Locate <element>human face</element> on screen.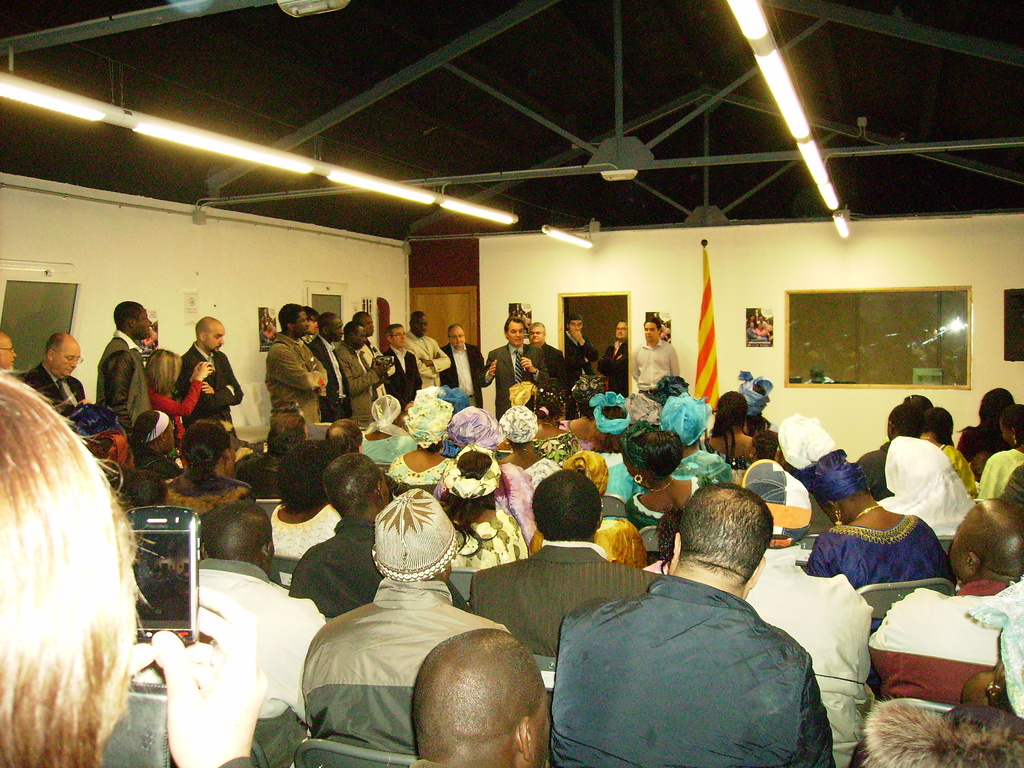
On screen at [58,345,80,380].
